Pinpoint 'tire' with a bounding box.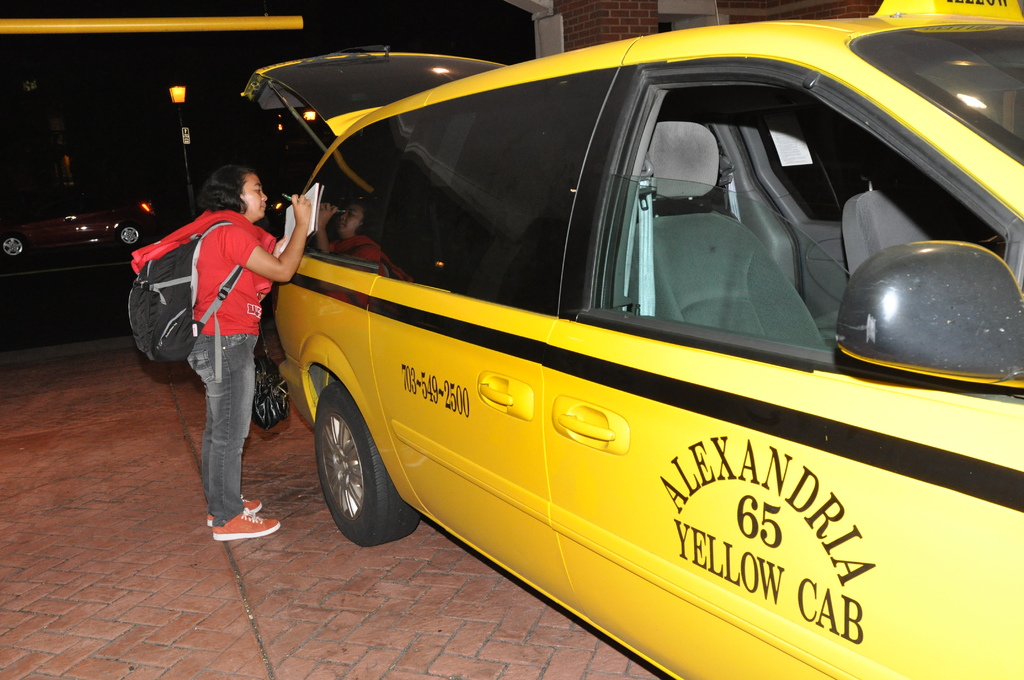
113:220:147:248.
